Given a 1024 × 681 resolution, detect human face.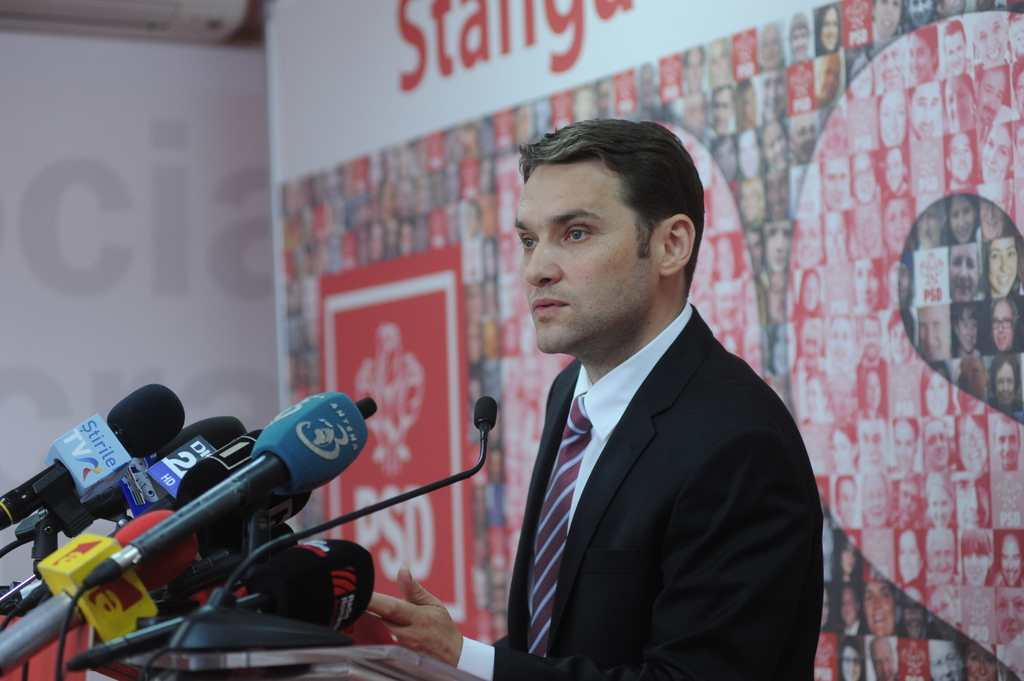
738,179,760,226.
